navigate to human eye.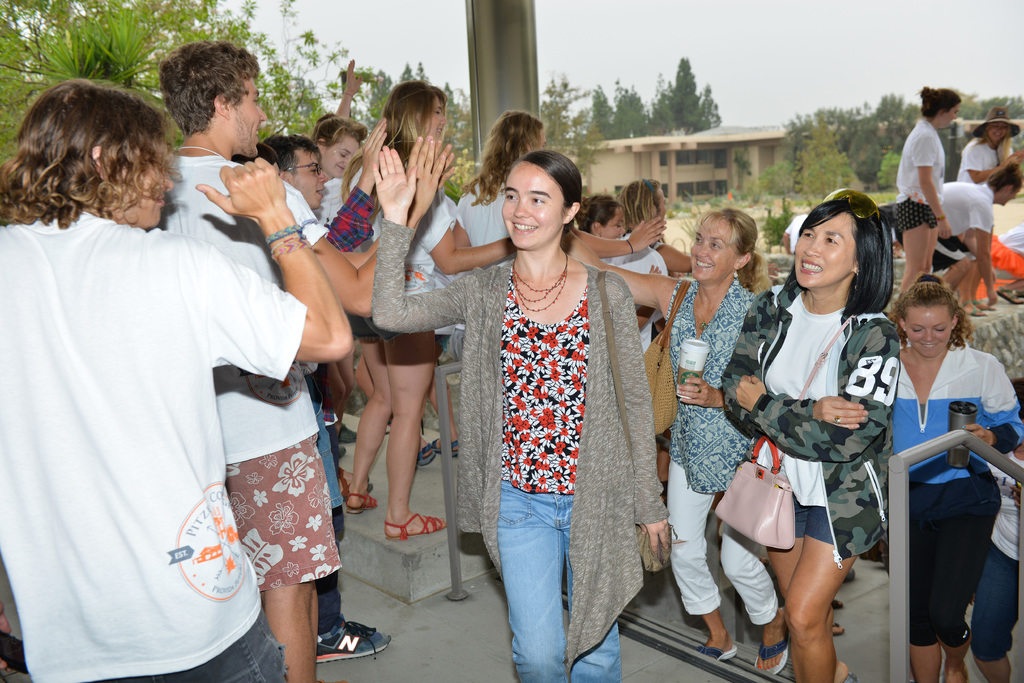
Navigation target: (x1=824, y1=236, x2=840, y2=246).
